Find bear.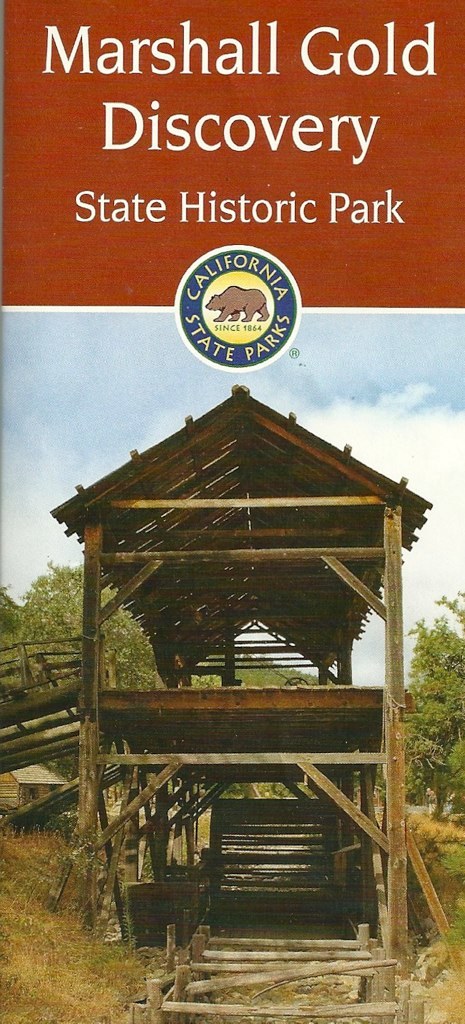
x1=202 y1=286 x2=270 y2=322.
